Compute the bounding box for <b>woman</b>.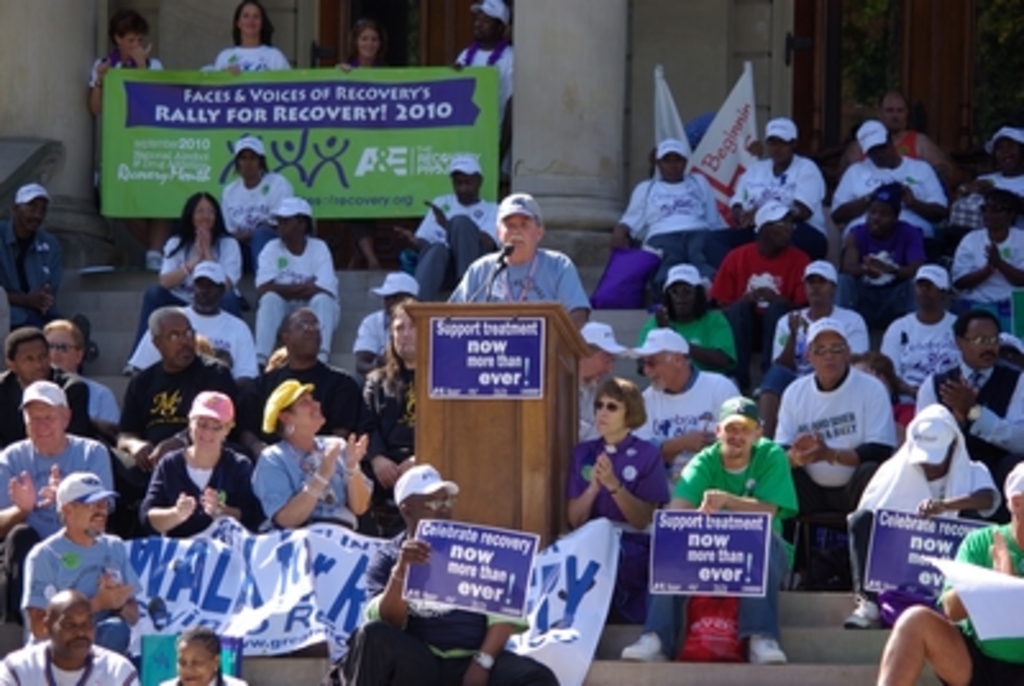
crop(84, 13, 164, 279).
